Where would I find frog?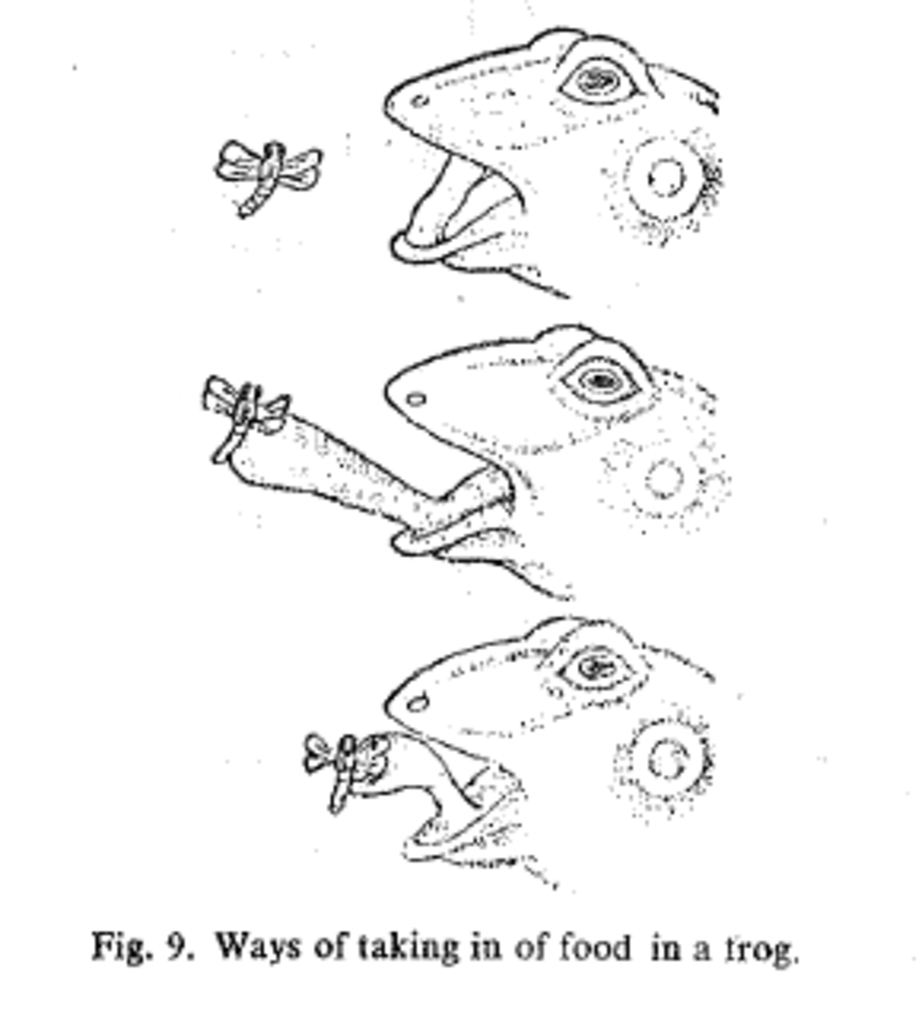
At BBox(343, 623, 709, 890).
